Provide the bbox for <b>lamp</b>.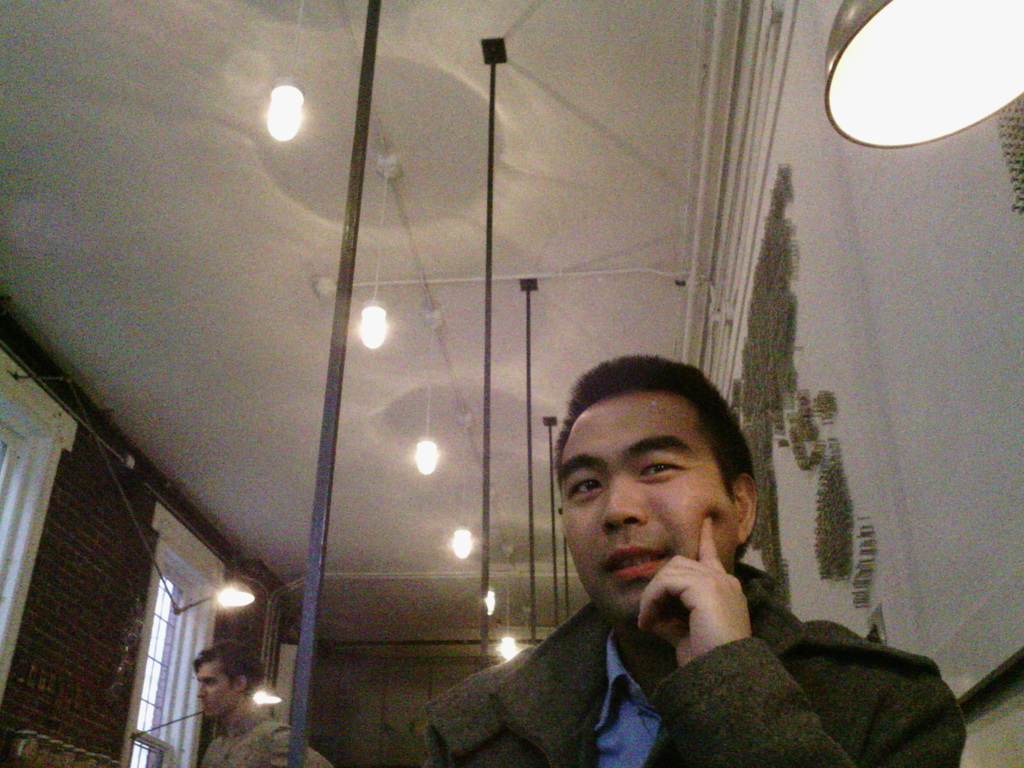
bbox=[359, 150, 401, 351].
